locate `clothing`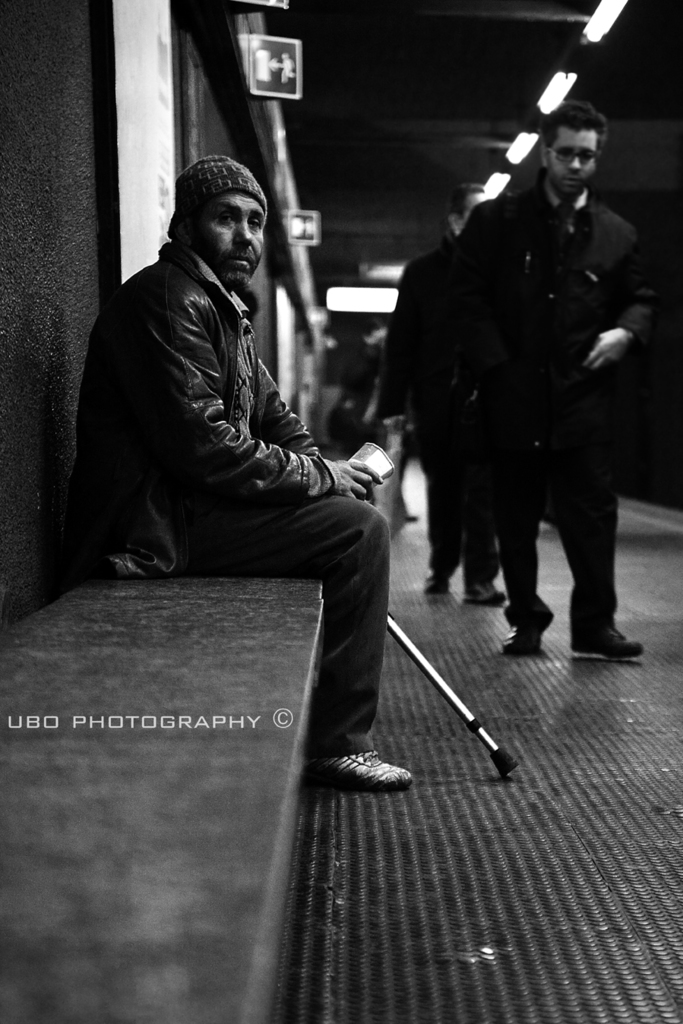
BBox(400, 204, 485, 580)
